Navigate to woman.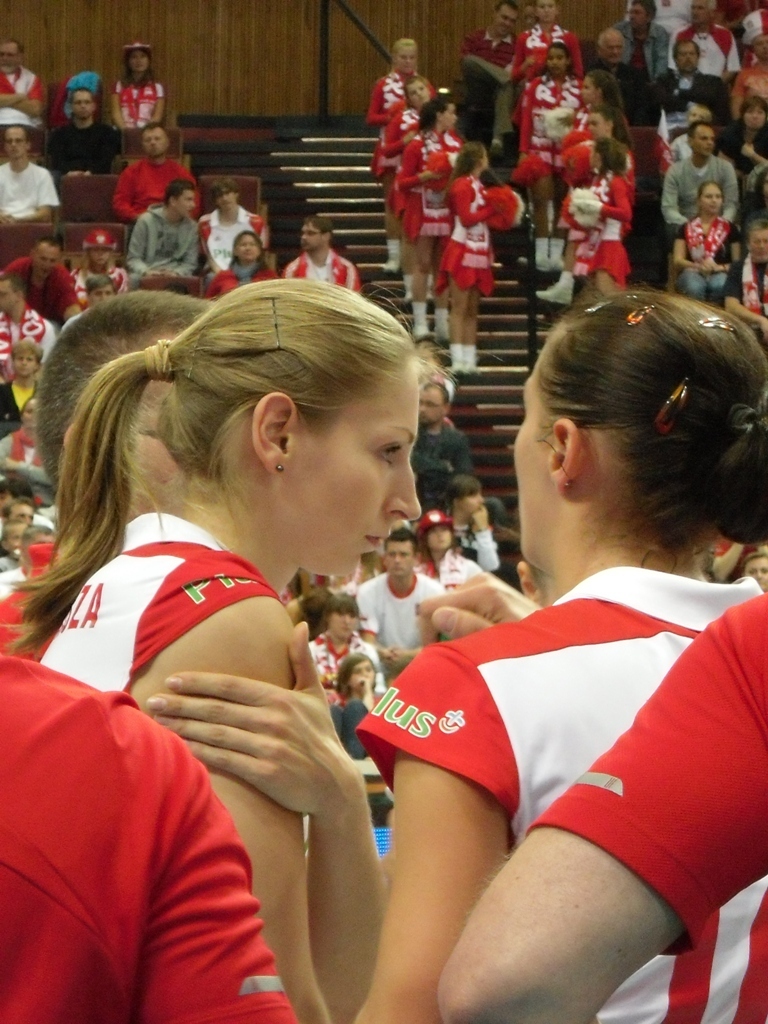
Navigation target: region(415, 509, 476, 598).
